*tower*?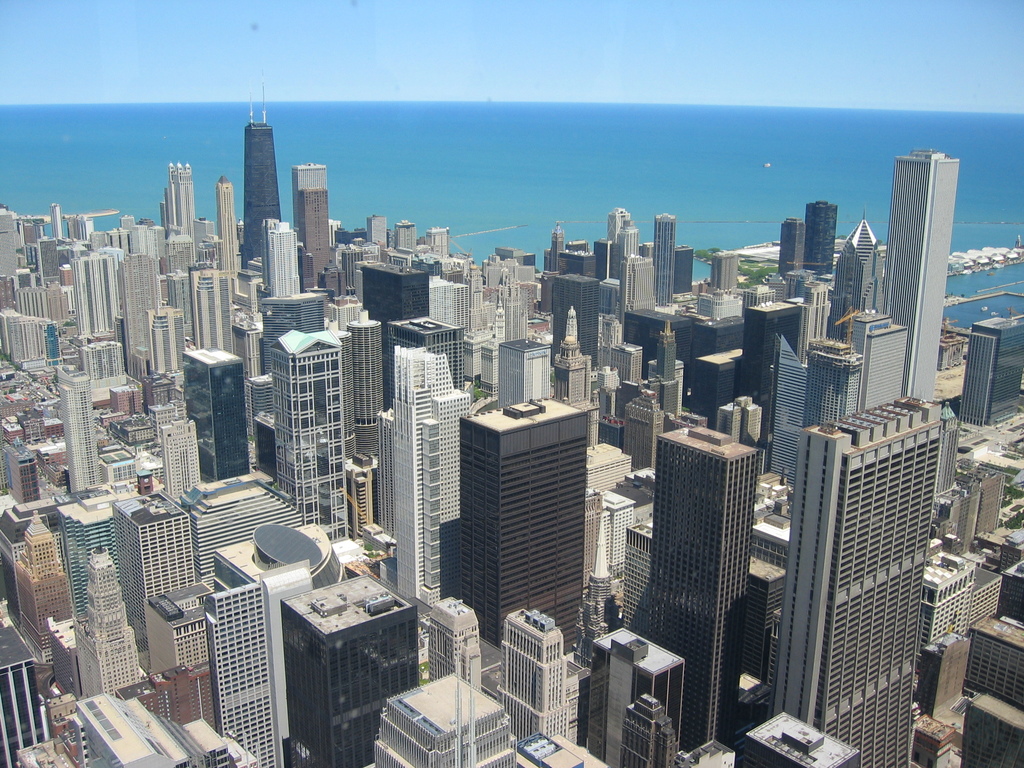
116,250,168,365
